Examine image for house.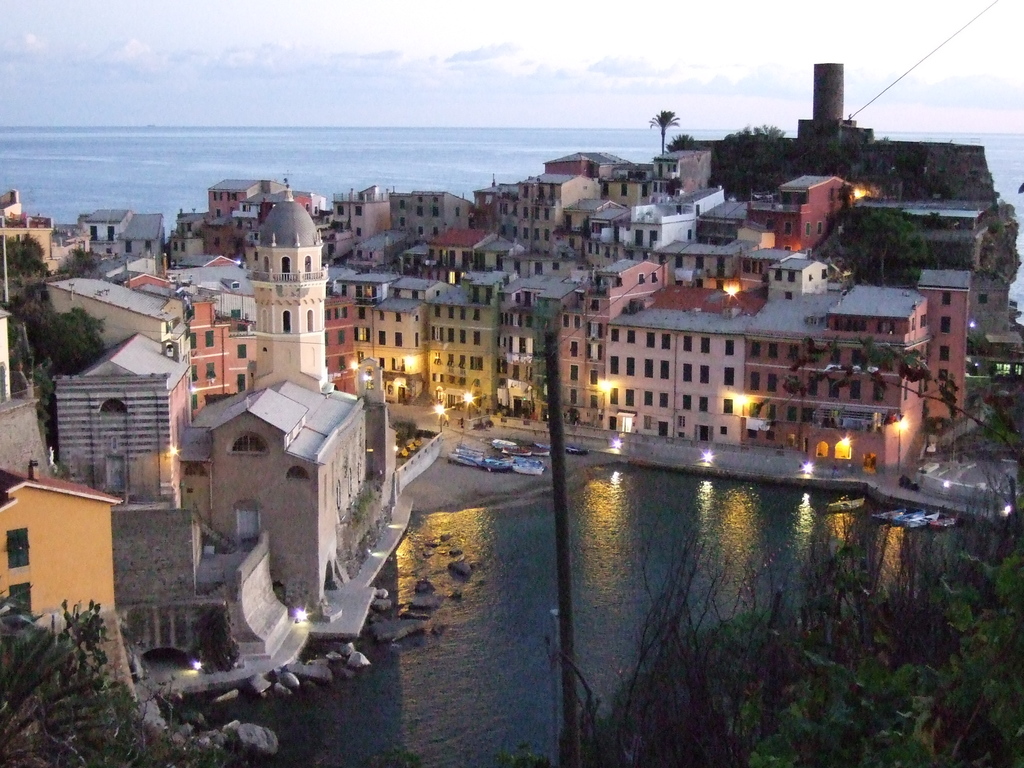
Examination result: l=564, t=296, r=609, b=424.
